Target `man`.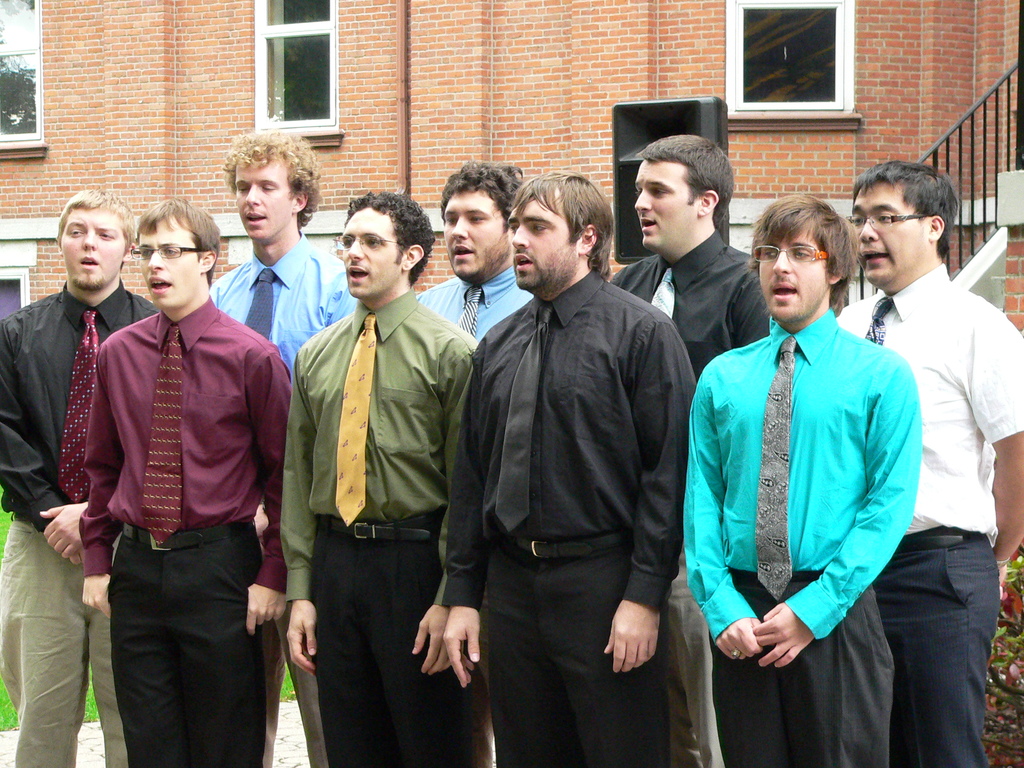
Target region: select_region(440, 170, 696, 767).
